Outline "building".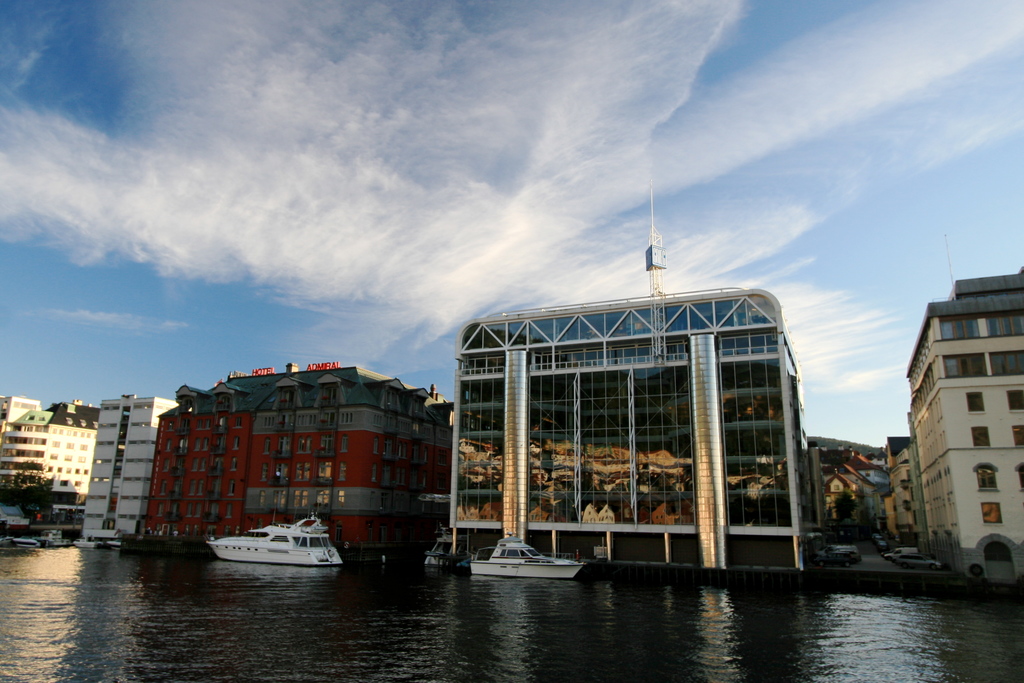
Outline: l=0, t=390, r=95, b=522.
